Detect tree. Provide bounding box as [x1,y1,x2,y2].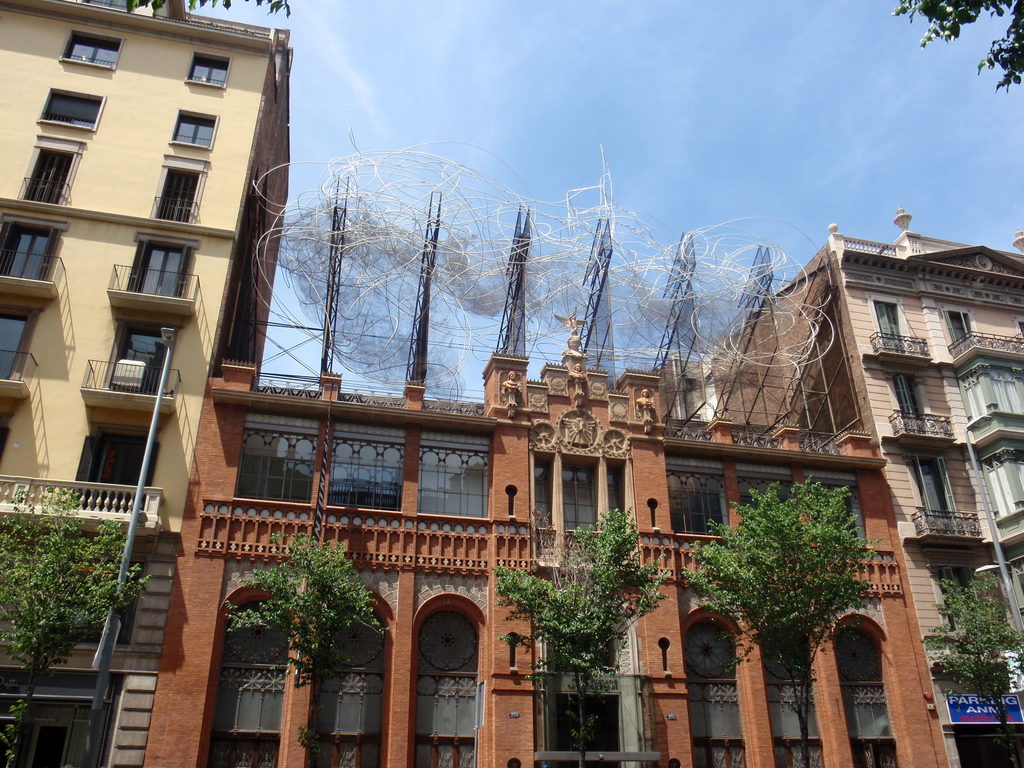
[922,572,1018,767].
